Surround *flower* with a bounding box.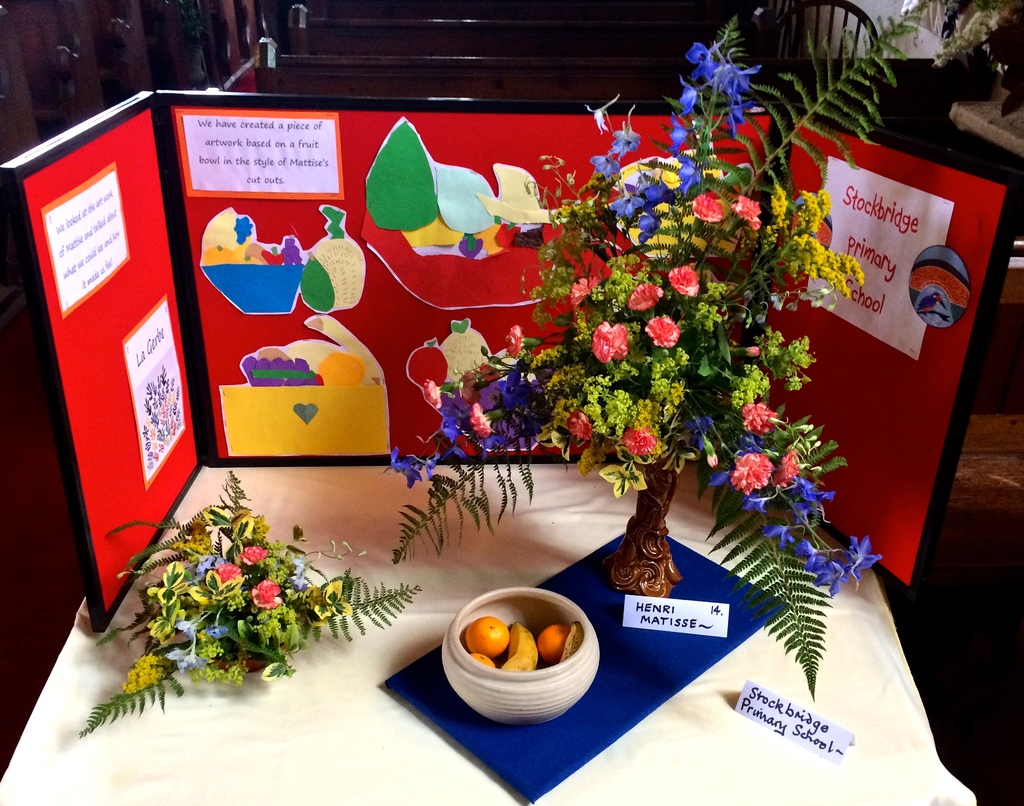
[x1=666, y1=268, x2=700, y2=299].
